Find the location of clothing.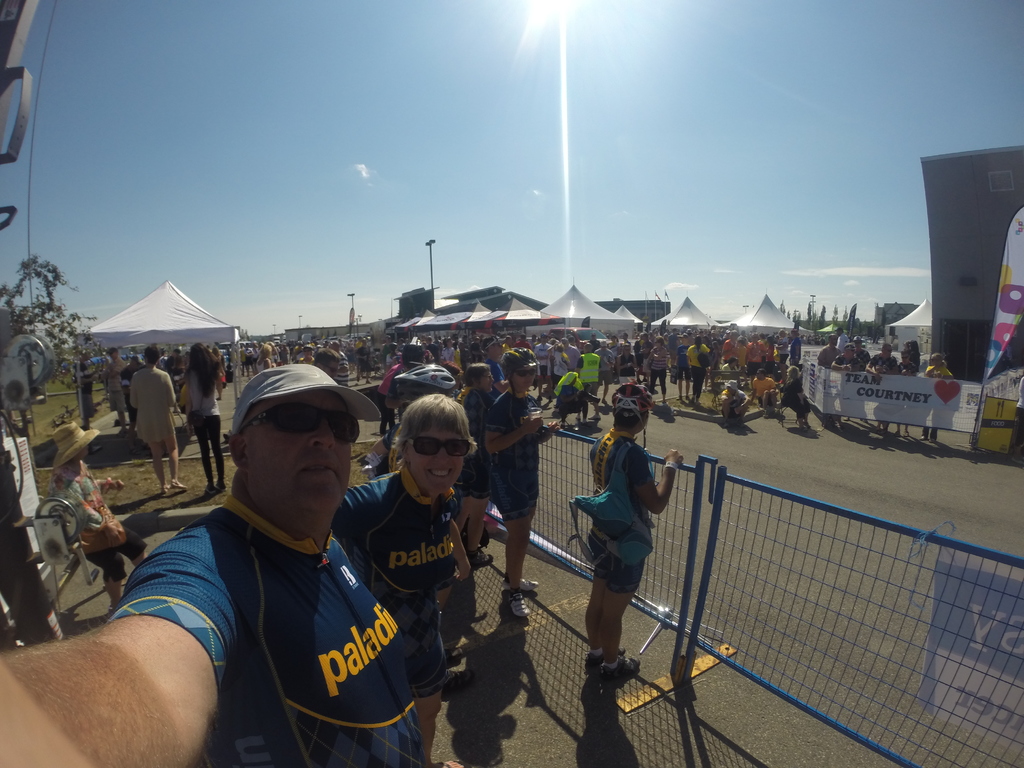
Location: Rect(457, 379, 509, 503).
